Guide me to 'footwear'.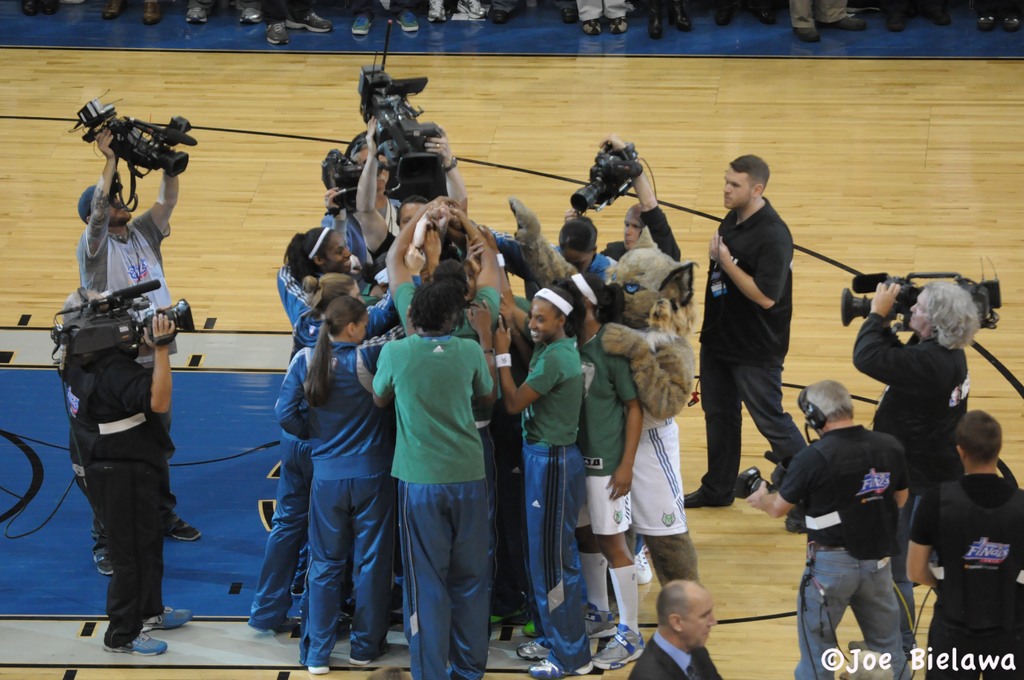
Guidance: detection(95, 556, 115, 577).
